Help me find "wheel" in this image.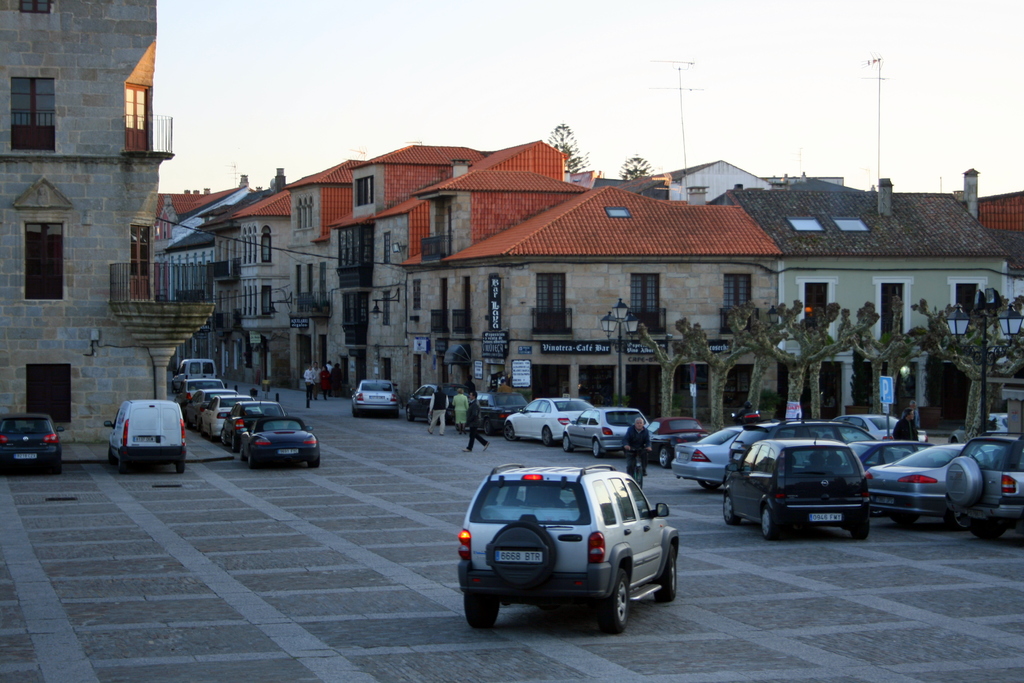
Found it: Rect(246, 456, 259, 474).
